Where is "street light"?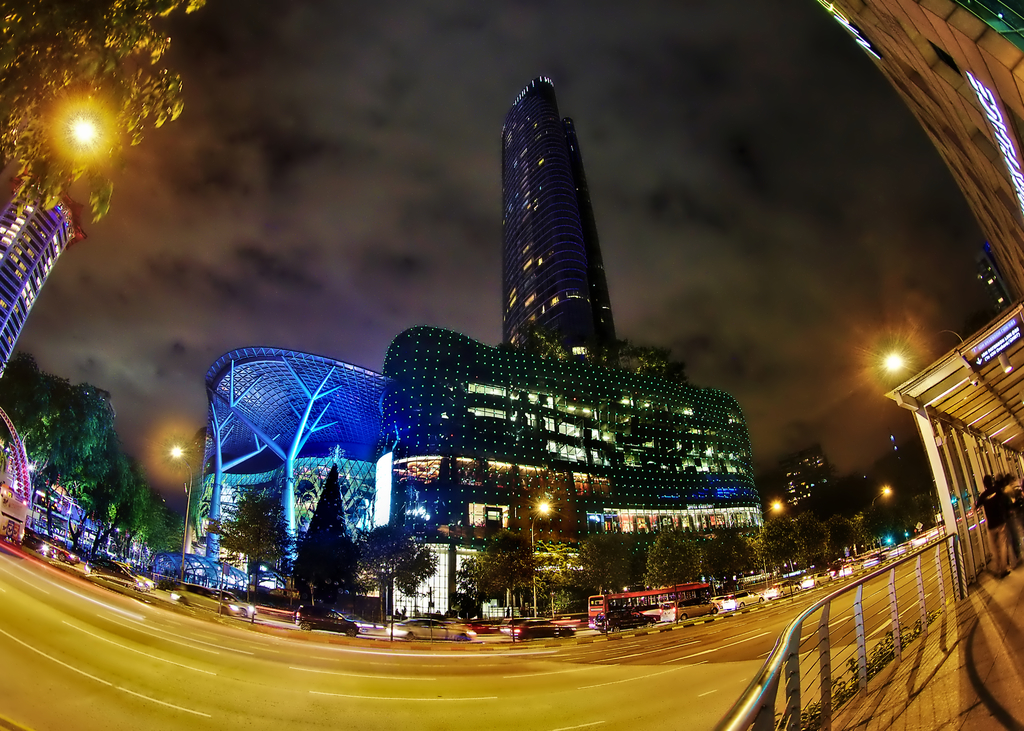
(751,494,790,586).
